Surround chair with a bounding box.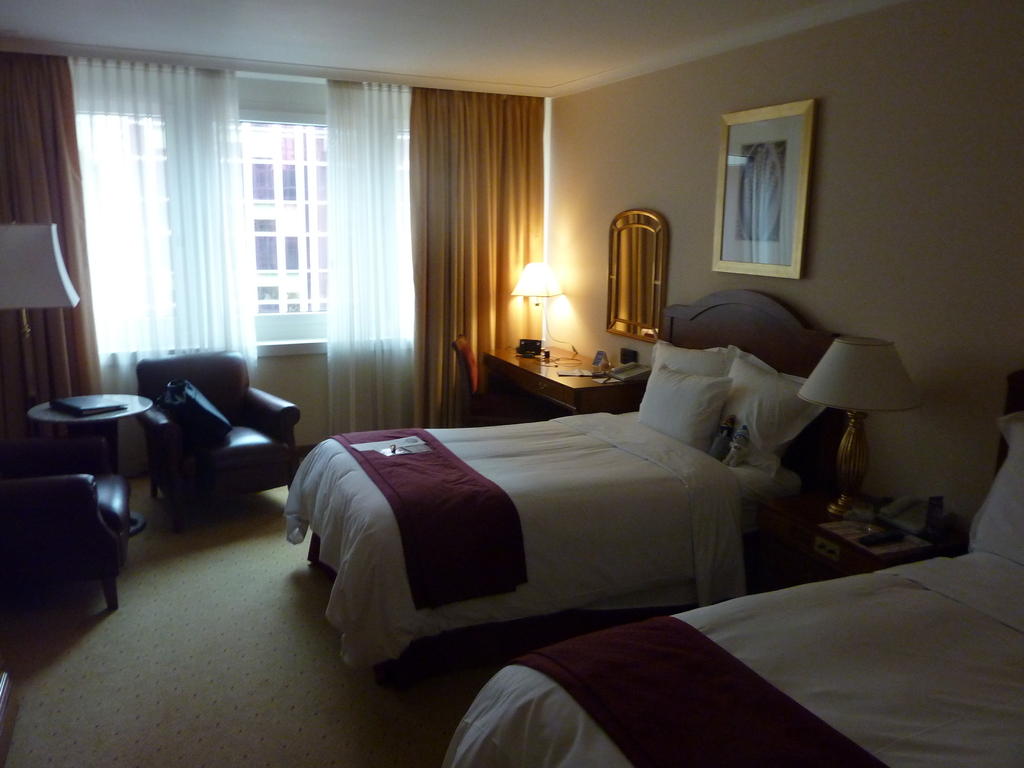
detection(114, 346, 307, 535).
